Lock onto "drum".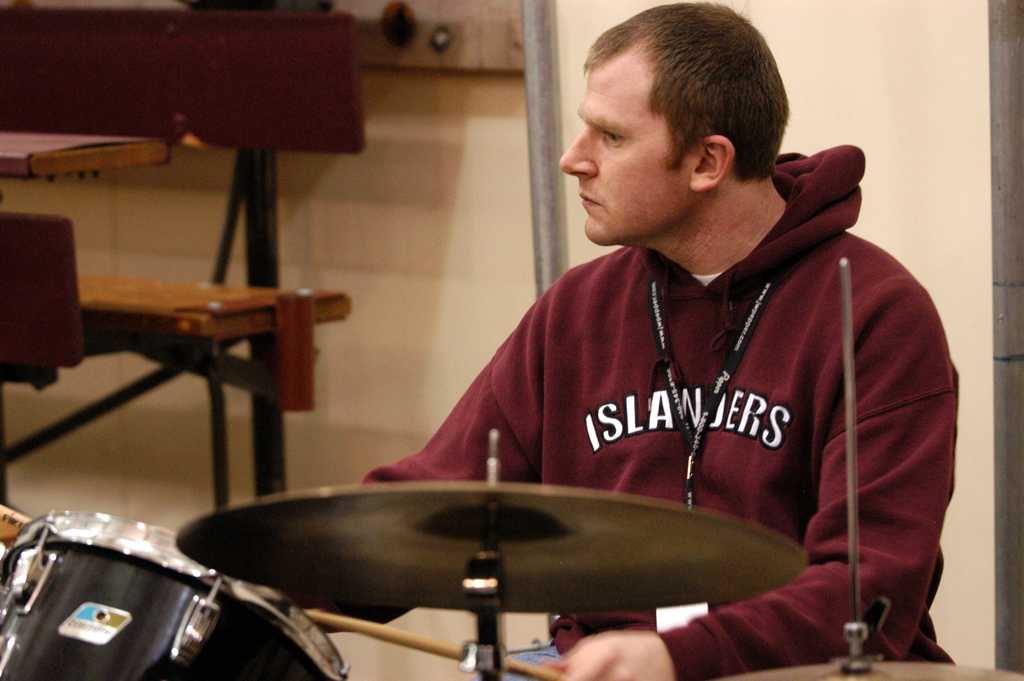
Locked: BBox(0, 509, 349, 680).
